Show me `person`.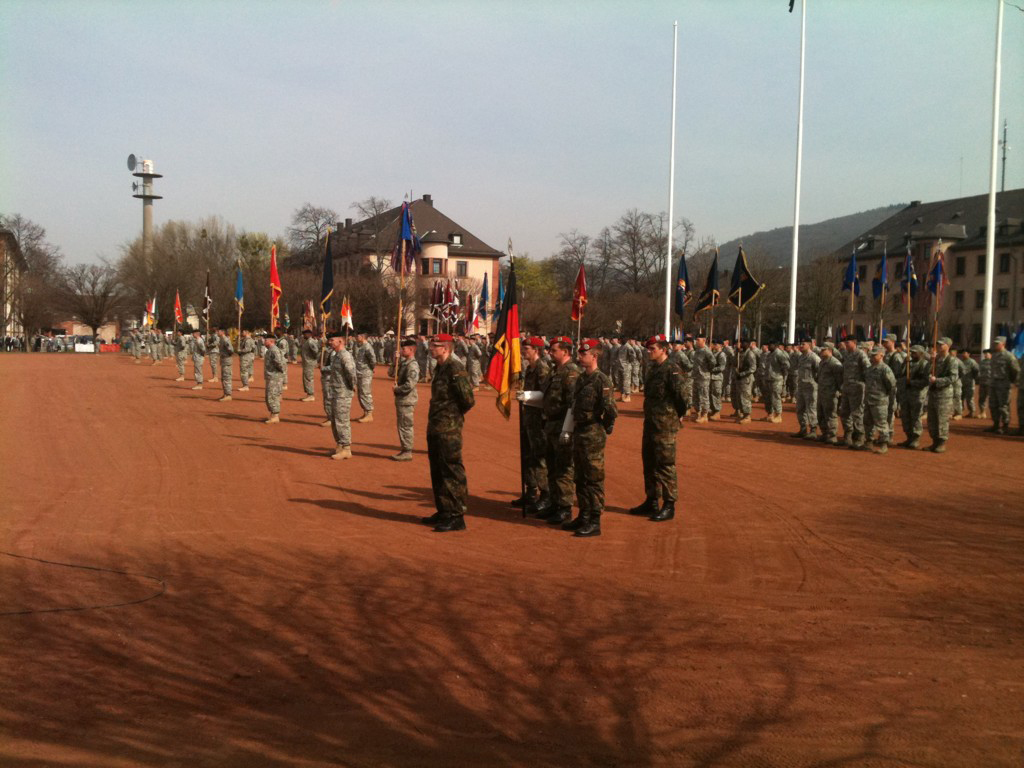
`person` is here: box=[299, 324, 317, 402].
